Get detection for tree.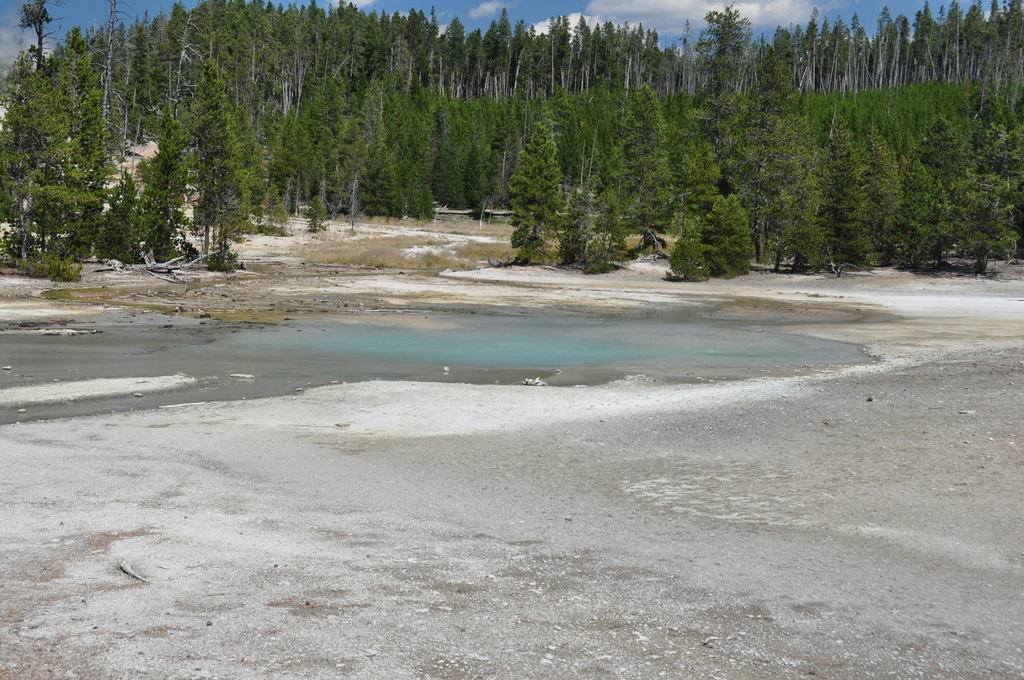
Detection: <bbox>593, 144, 625, 195</bbox>.
